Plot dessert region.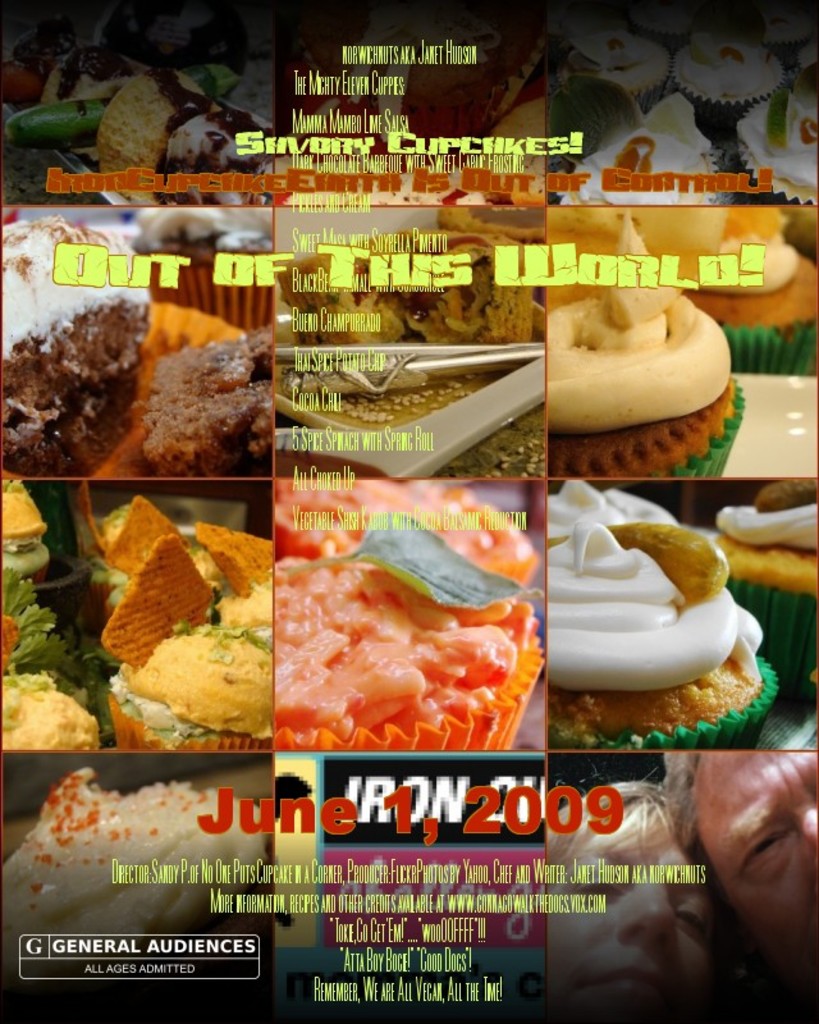
Plotted at [x1=573, y1=29, x2=669, y2=113].
